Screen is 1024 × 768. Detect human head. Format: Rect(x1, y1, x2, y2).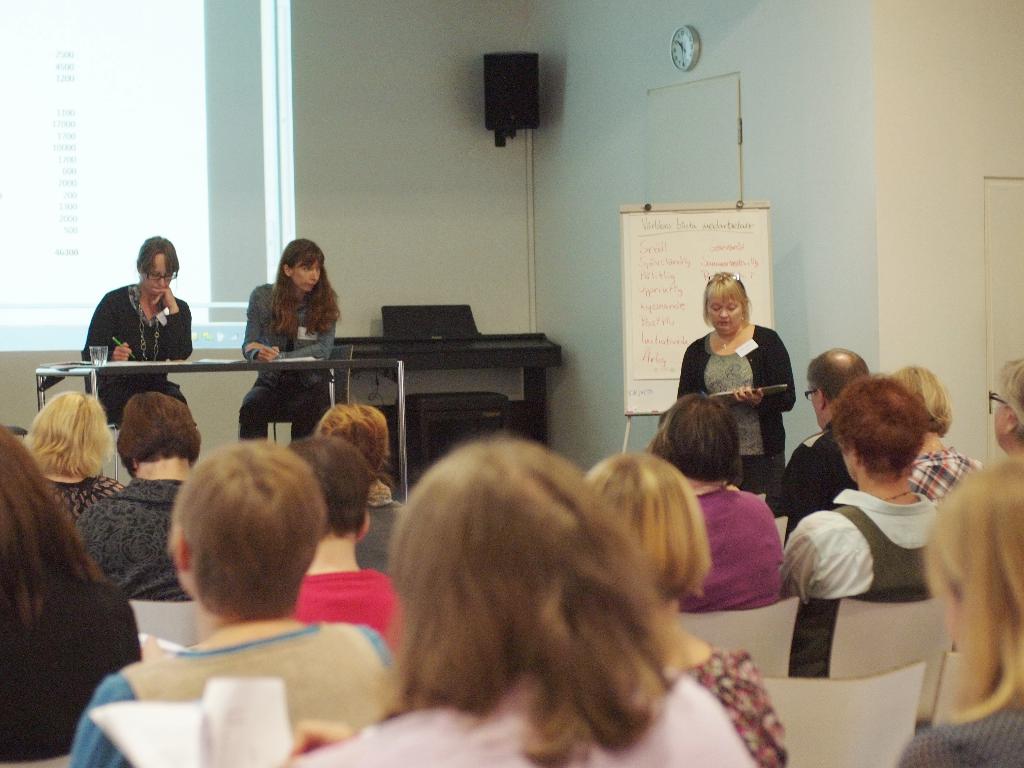
Rect(28, 394, 107, 480).
